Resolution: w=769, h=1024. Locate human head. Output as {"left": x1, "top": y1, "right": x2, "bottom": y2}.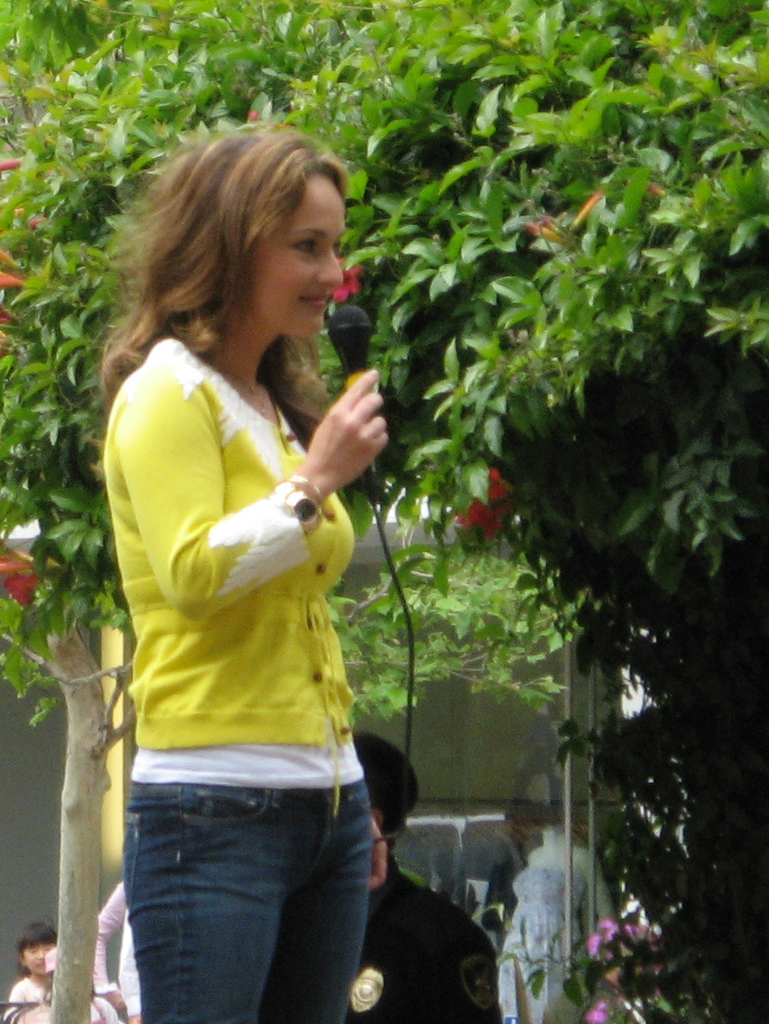
{"left": 184, "top": 135, "right": 356, "bottom": 333}.
